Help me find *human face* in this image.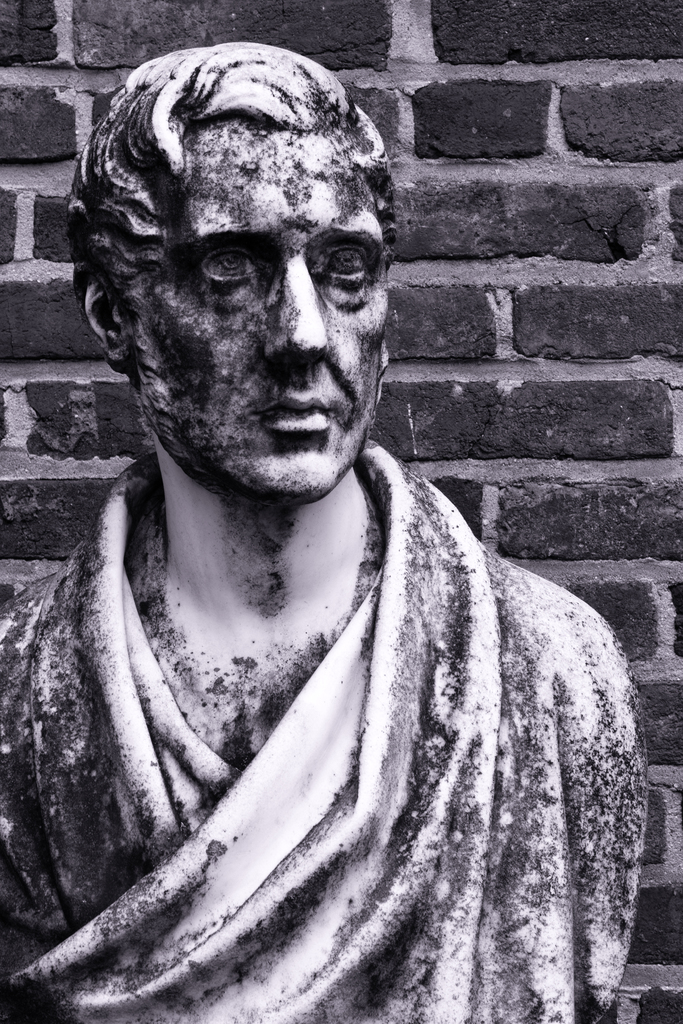
Found it: (left=138, top=115, right=394, bottom=498).
